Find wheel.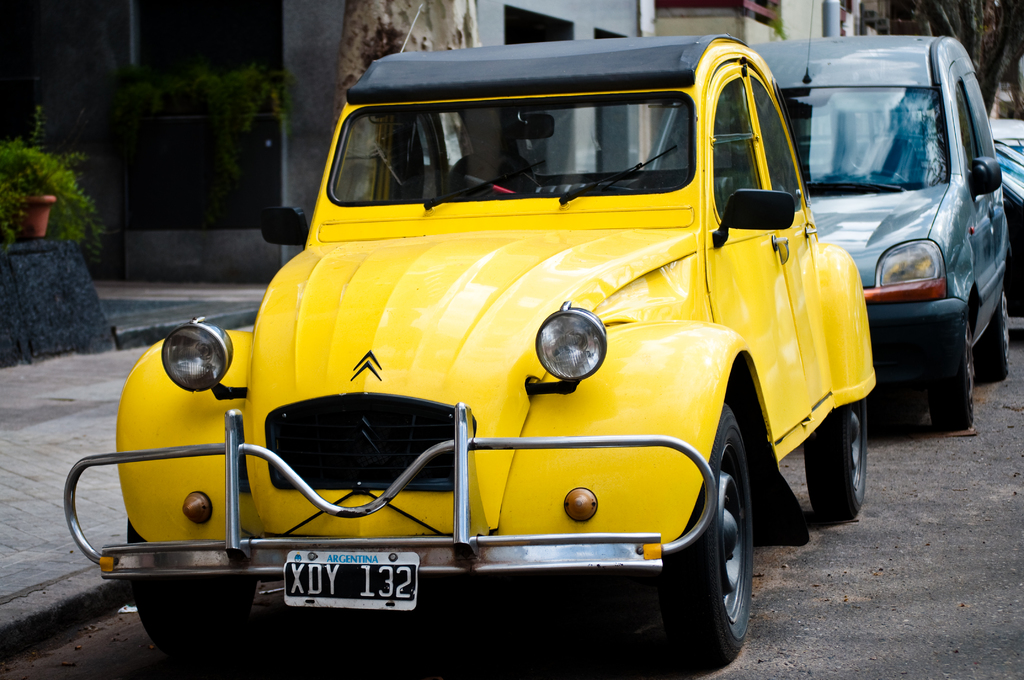
{"x1": 125, "y1": 524, "x2": 247, "y2": 659}.
